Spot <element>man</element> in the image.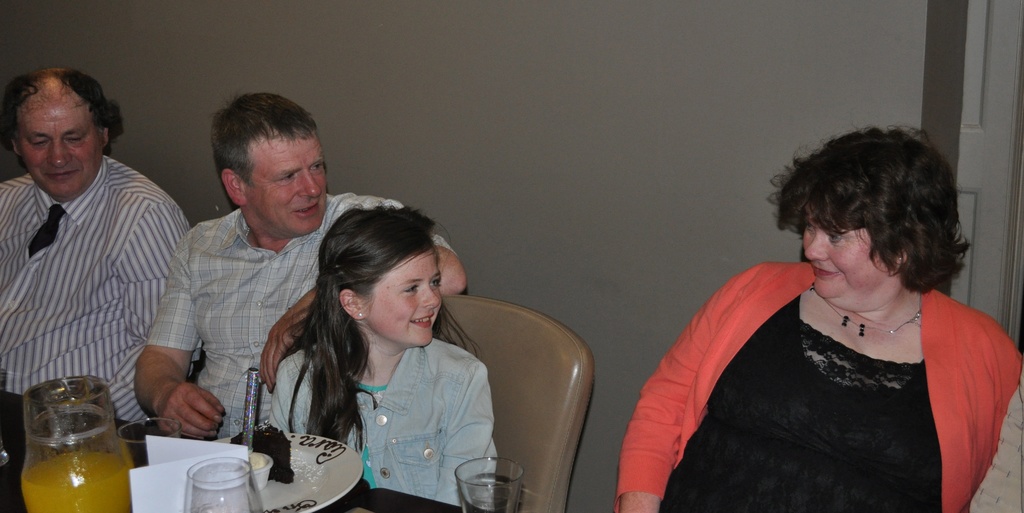
<element>man</element> found at (134, 93, 467, 444).
